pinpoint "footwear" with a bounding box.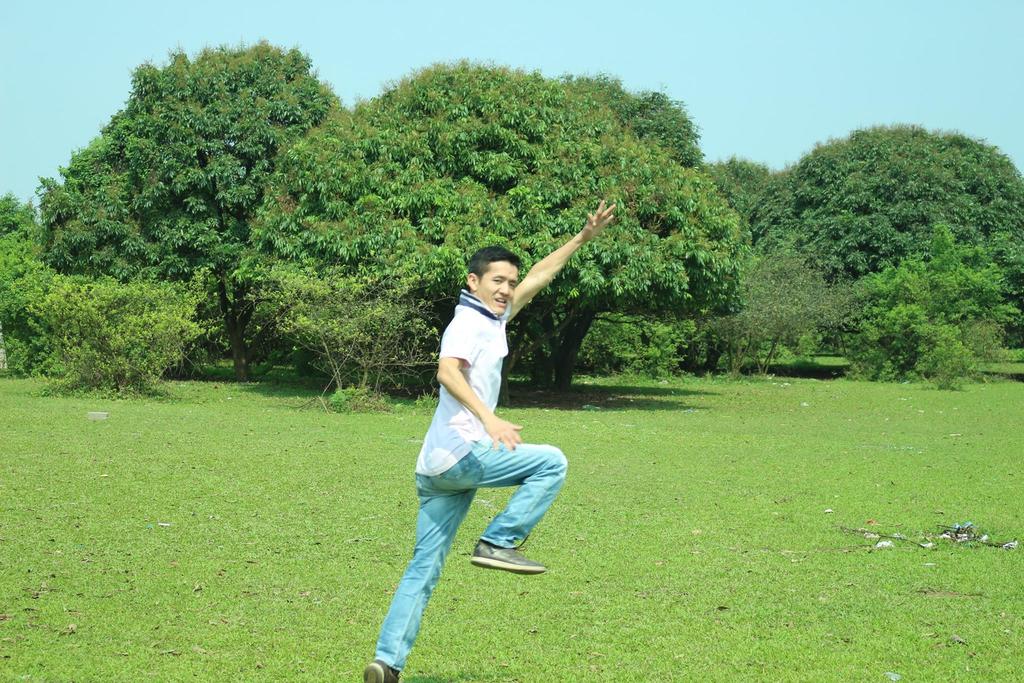
(467,536,548,579).
